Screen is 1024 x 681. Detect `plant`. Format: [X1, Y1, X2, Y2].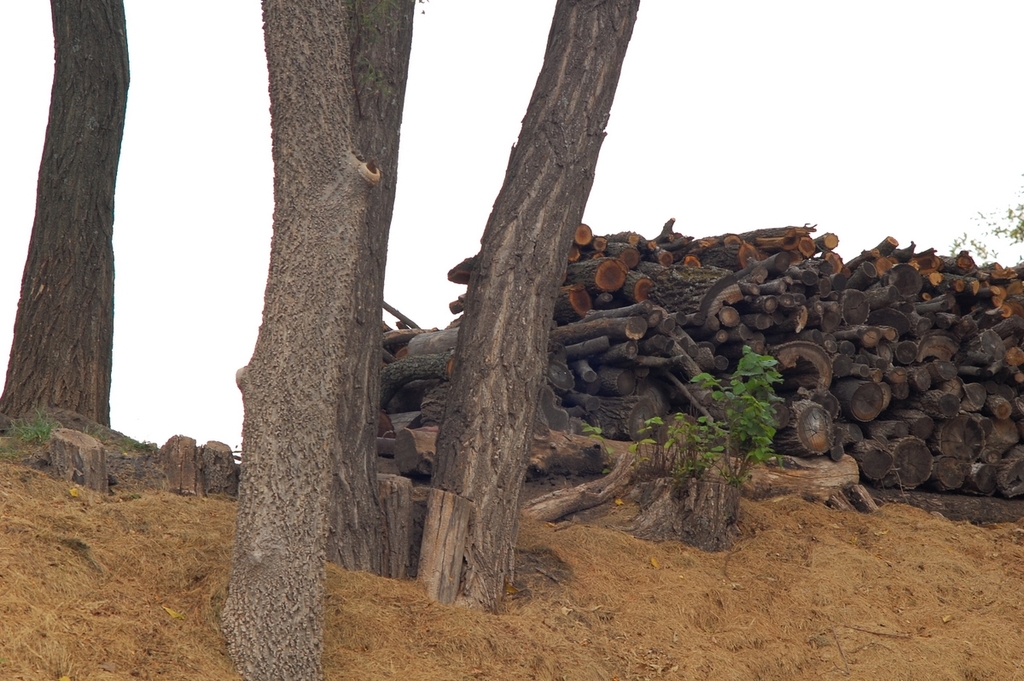
[0, 405, 60, 445].
